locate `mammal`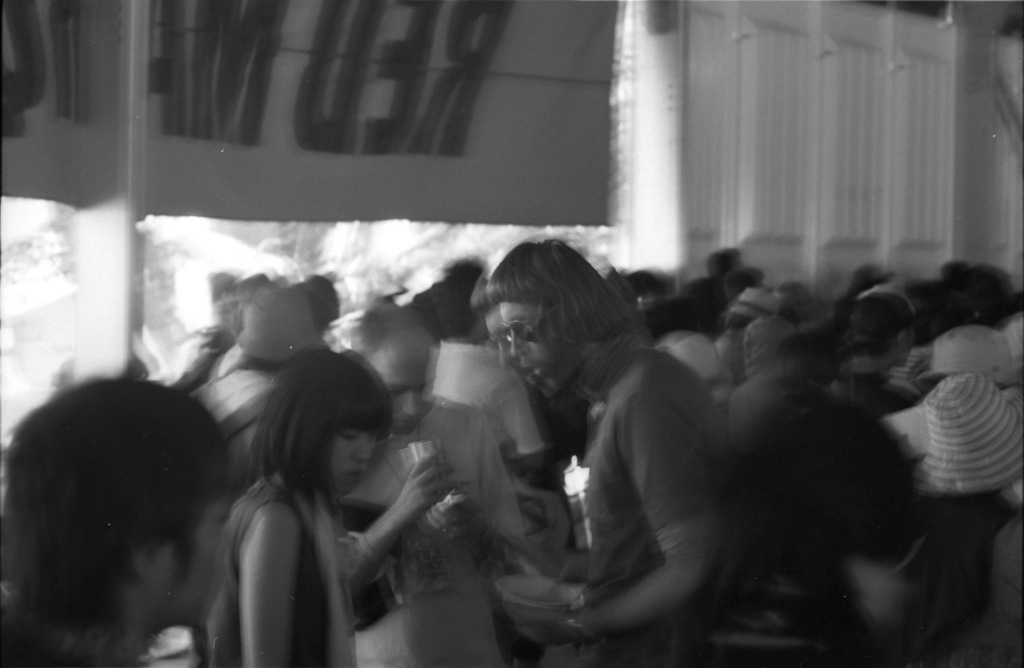
{"x1": 450, "y1": 256, "x2": 746, "y2": 651}
